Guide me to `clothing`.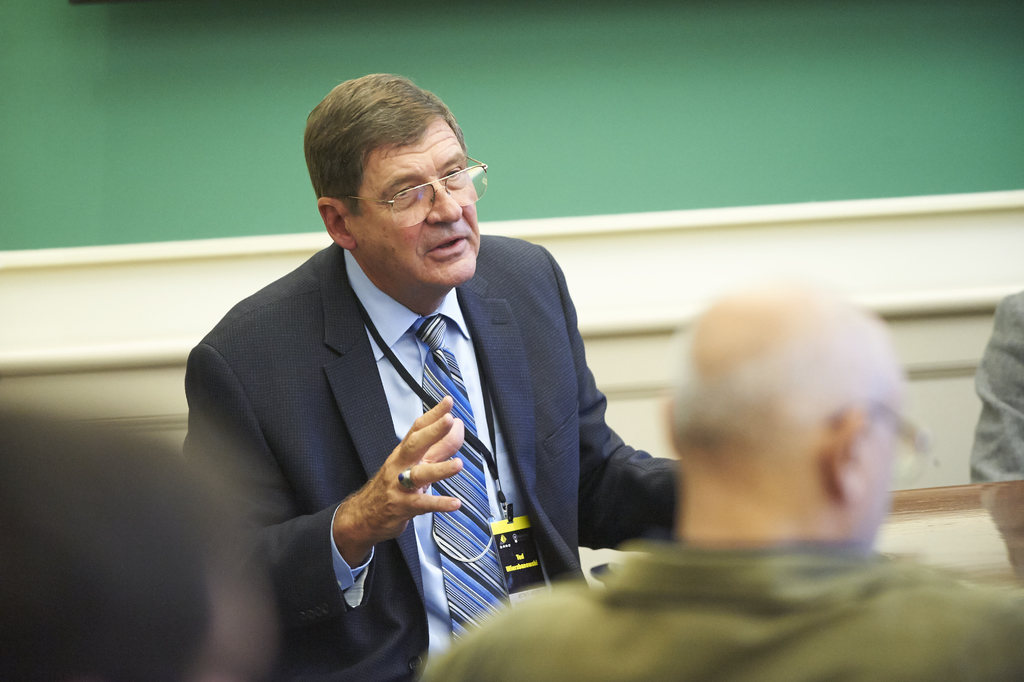
Guidance: box(963, 288, 1023, 487).
